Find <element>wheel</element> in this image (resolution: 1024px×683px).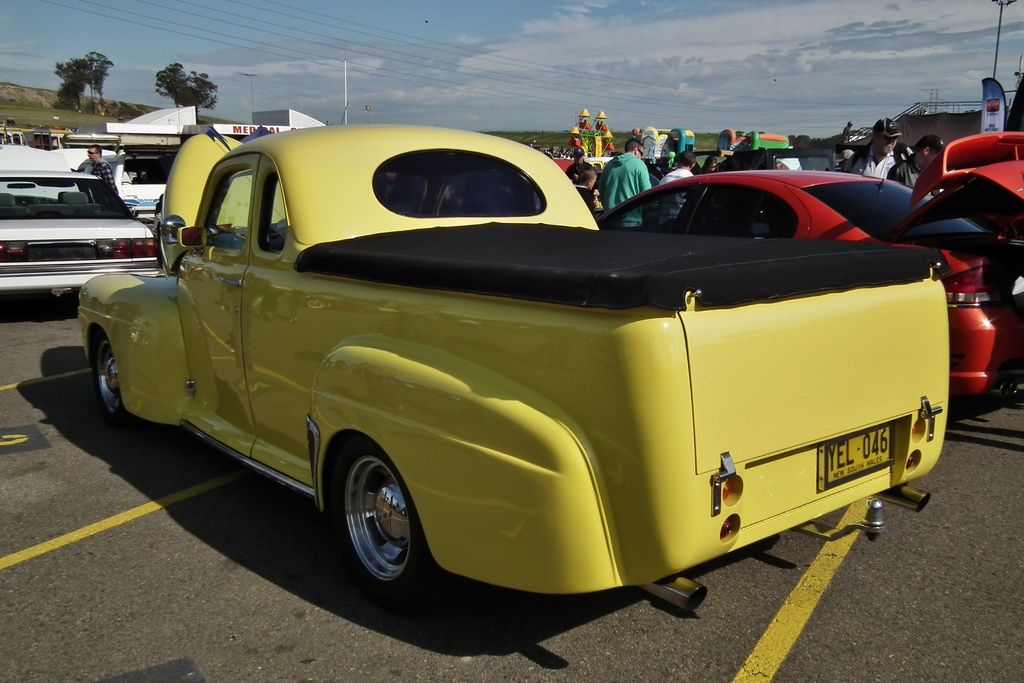
l=330, t=451, r=422, b=591.
